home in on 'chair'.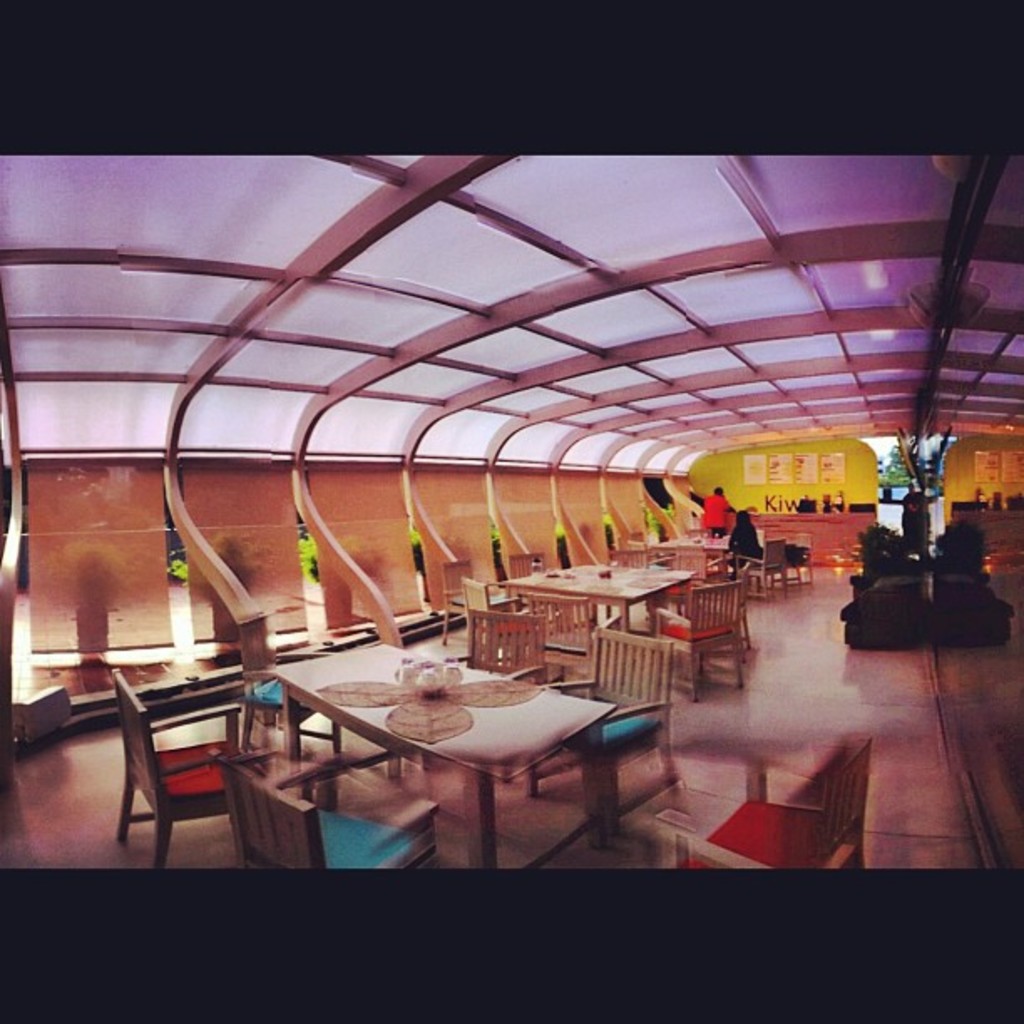
Homed in at x1=383 y1=606 x2=542 y2=775.
